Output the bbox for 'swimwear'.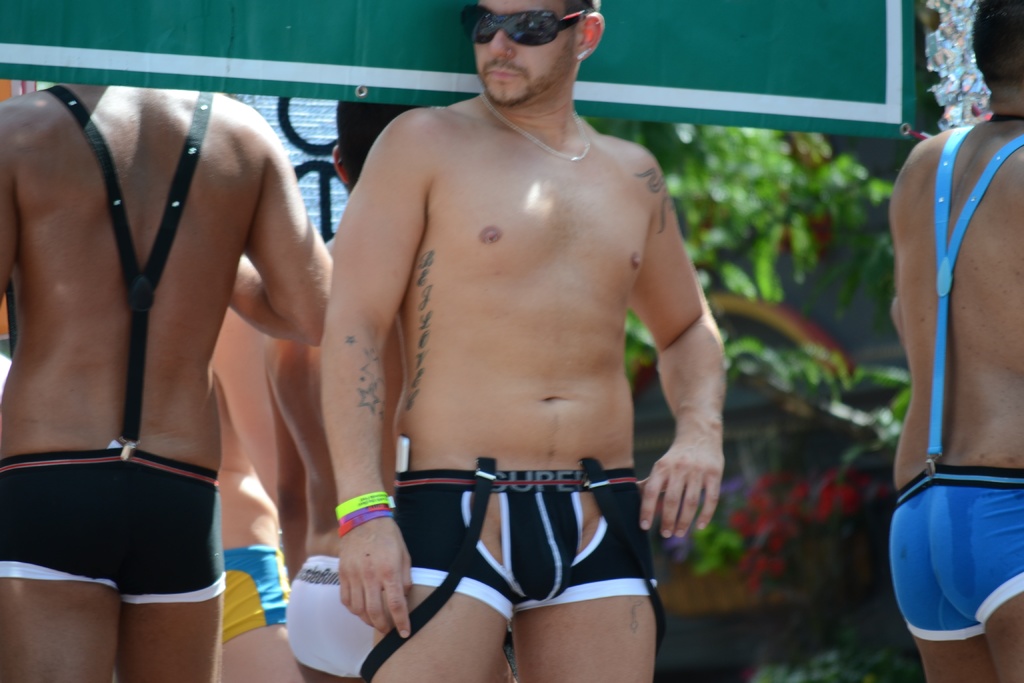
[left=0, top=89, right=229, bottom=609].
